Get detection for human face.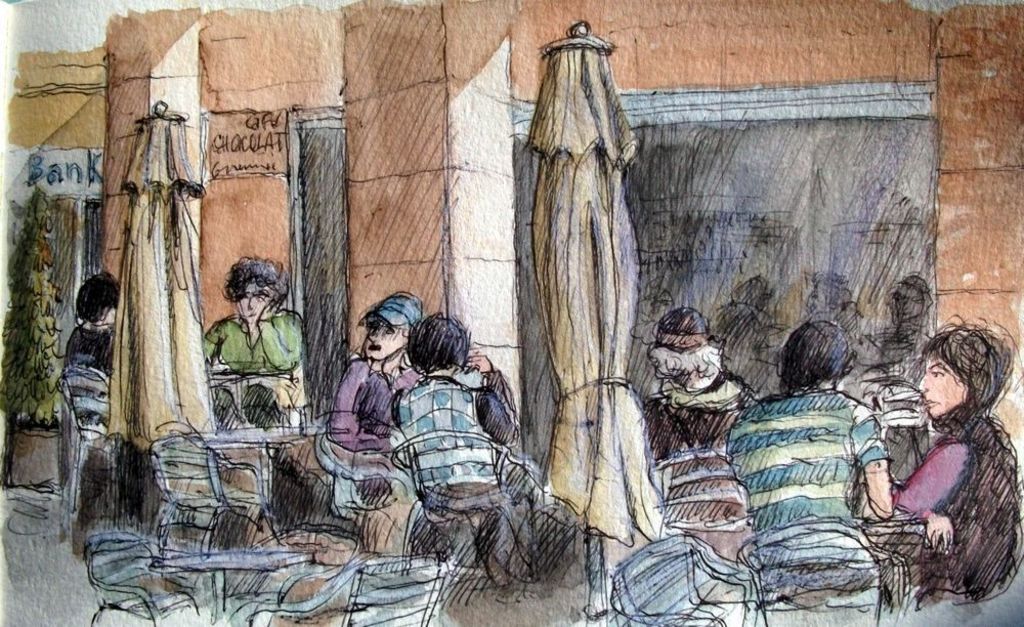
Detection: [921, 357, 967, 419].
